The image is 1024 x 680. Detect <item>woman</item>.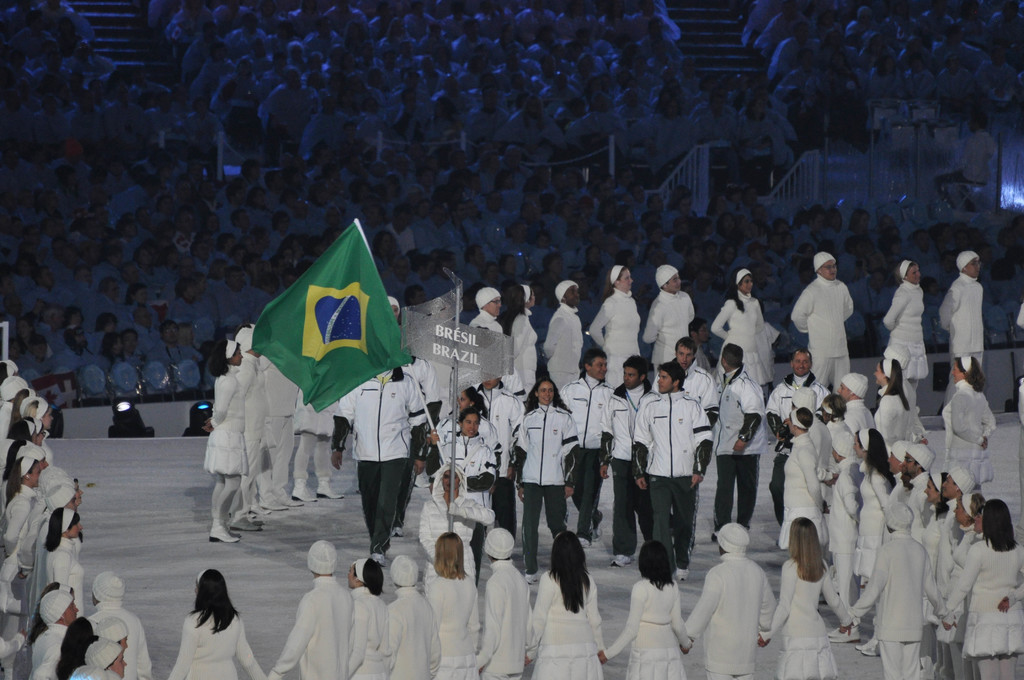
Detection: [x1=125, y1=281, x2=152, y2=315].
